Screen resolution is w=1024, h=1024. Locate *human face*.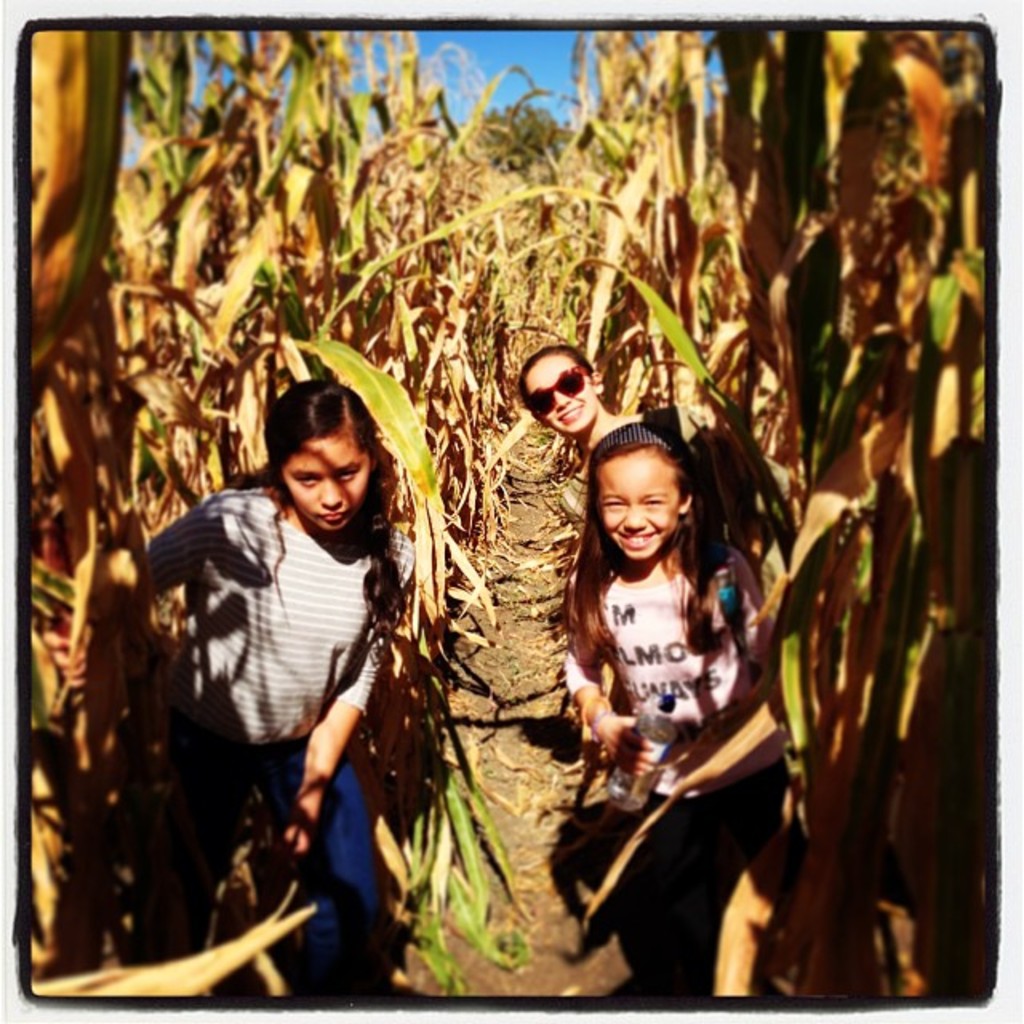
box=[525, 354, 598, 435].
